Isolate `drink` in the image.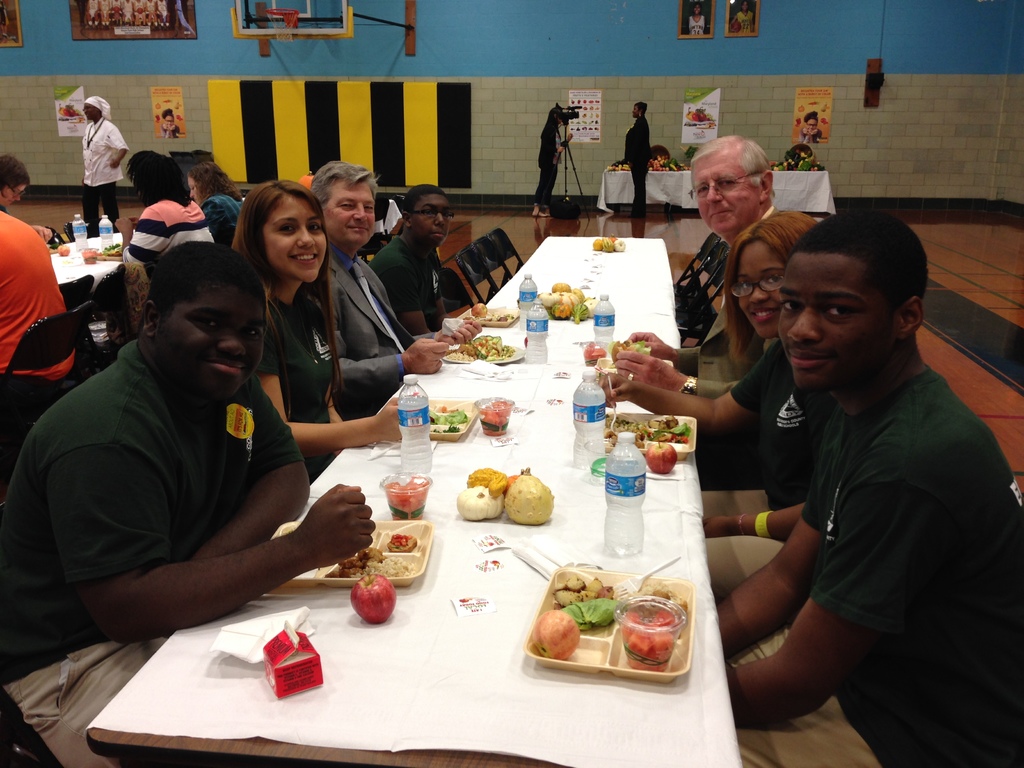
Isolated region: locate(98, 213, 114, 250).
